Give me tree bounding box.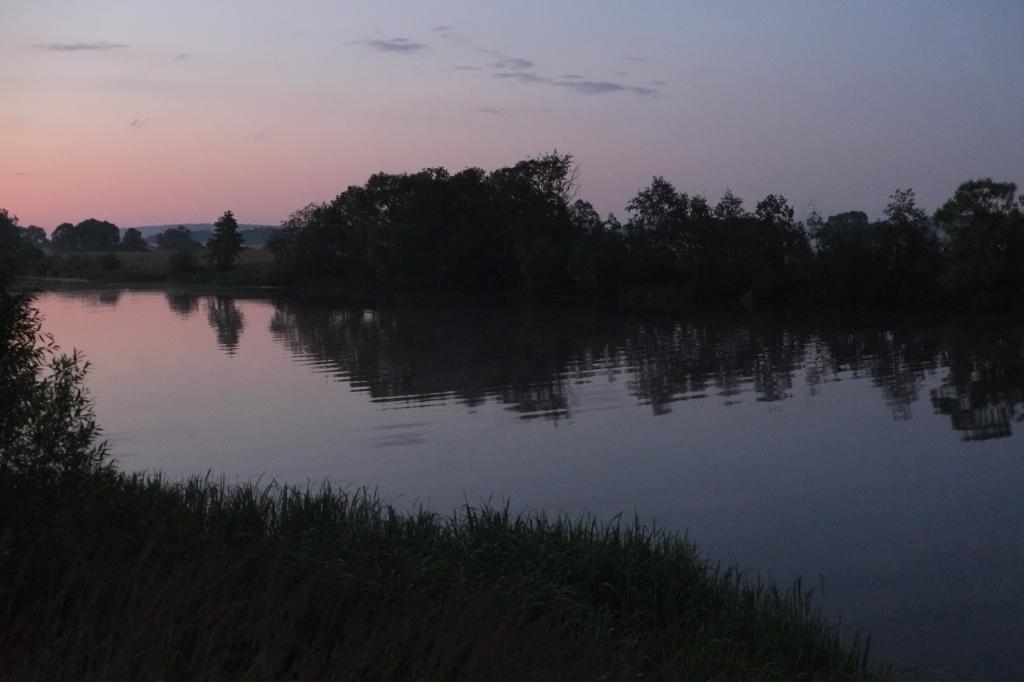
bbox=(155, 225, 199, 251).
